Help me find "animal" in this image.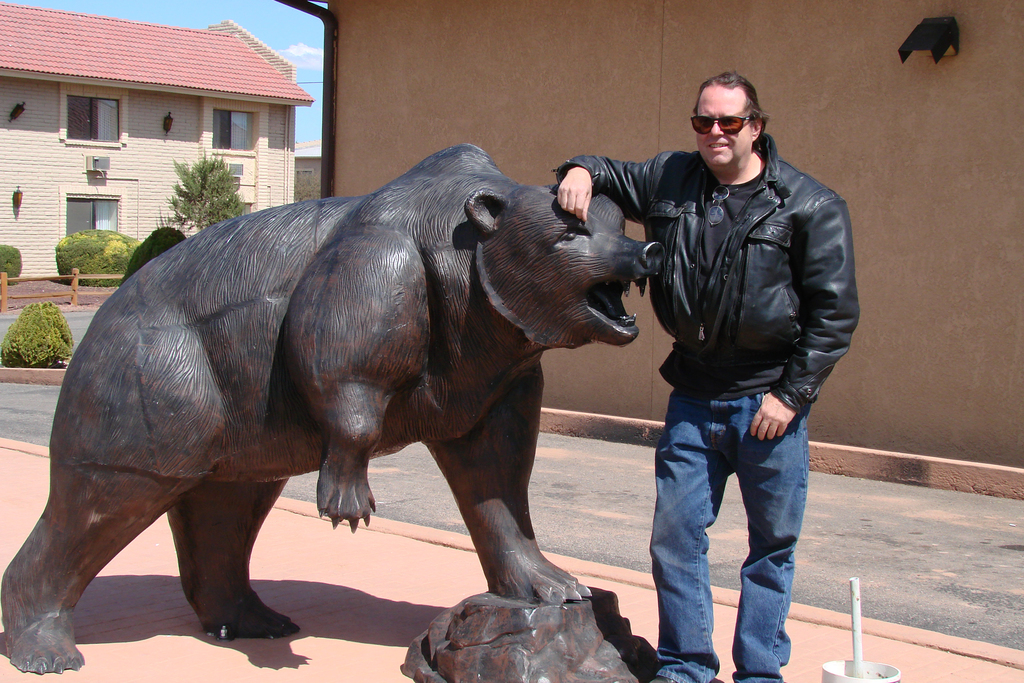
Found it: 0,140,669,682.
